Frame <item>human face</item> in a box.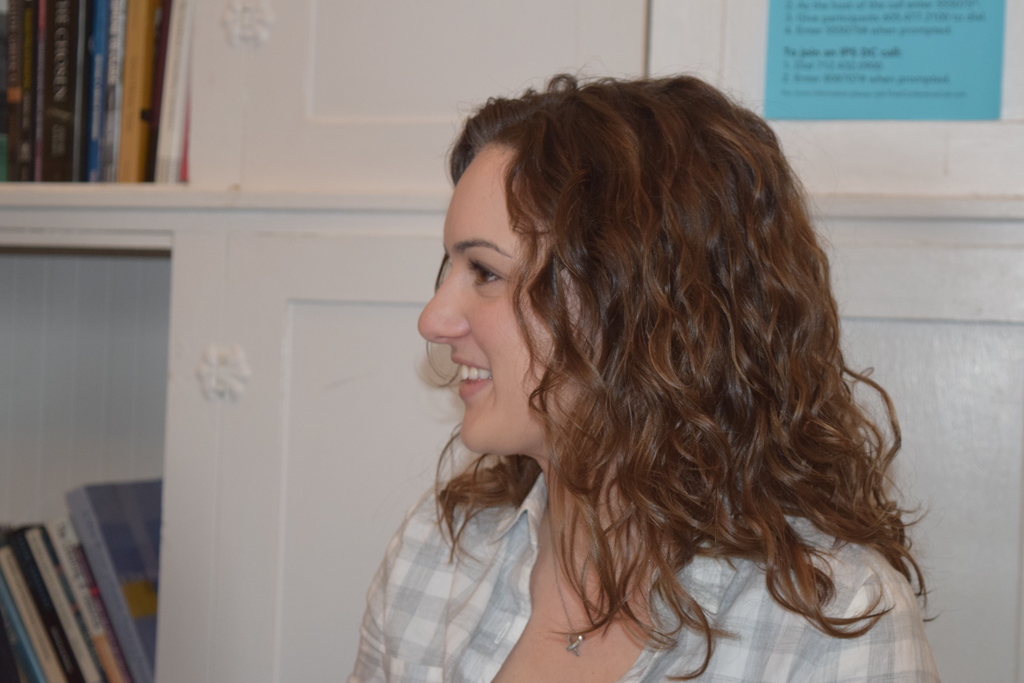
region(420, 100, 593, 502).
